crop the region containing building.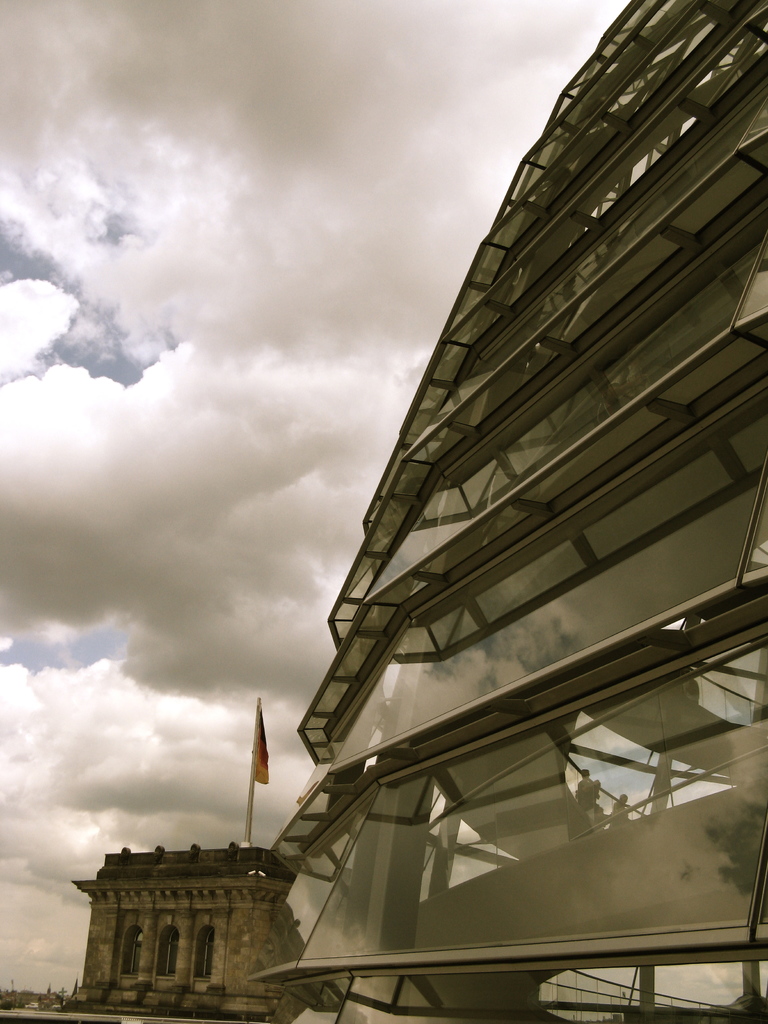
Crop region: {"x1": 243, "y1": 0, "x2": 767, "y2": 1023}.
